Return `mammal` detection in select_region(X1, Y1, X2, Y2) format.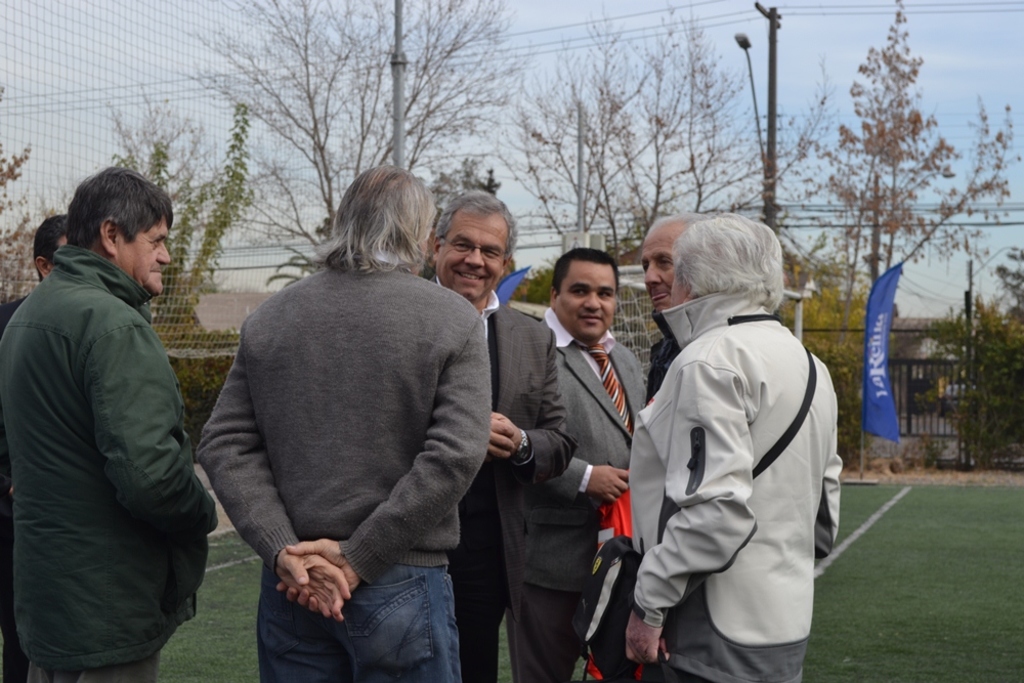
select_region(195, 159, 493, 682).
